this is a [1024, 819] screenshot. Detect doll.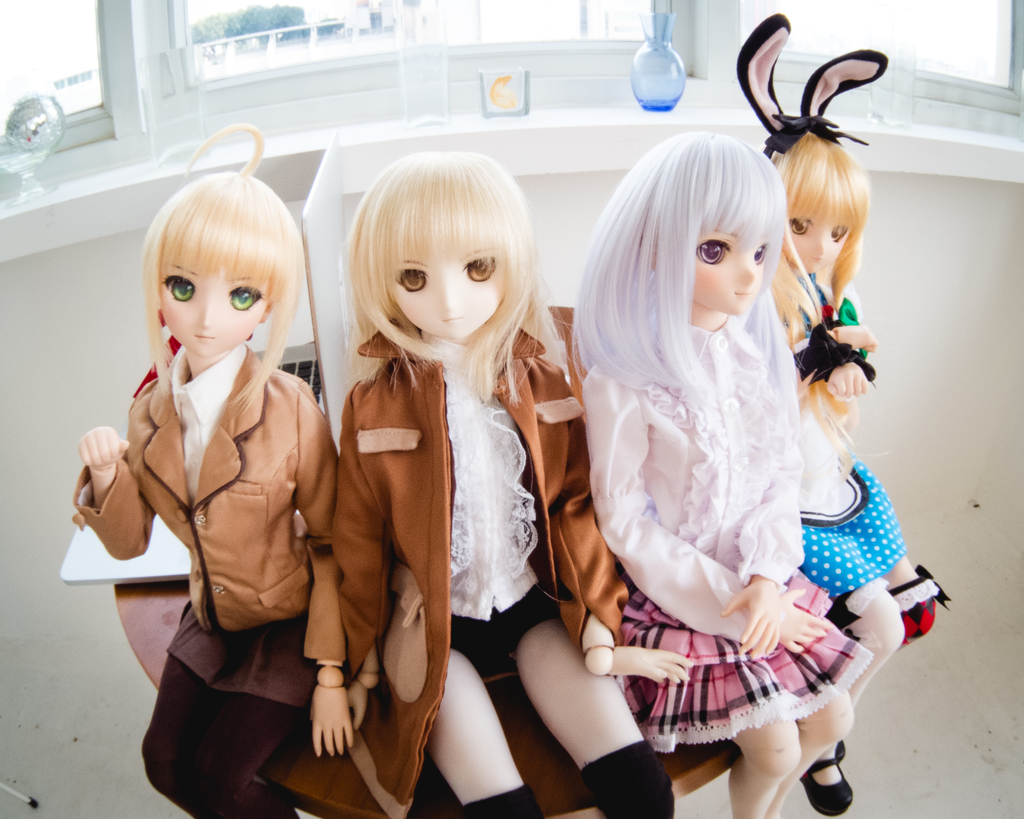
box(741, 15, 947, 818).
